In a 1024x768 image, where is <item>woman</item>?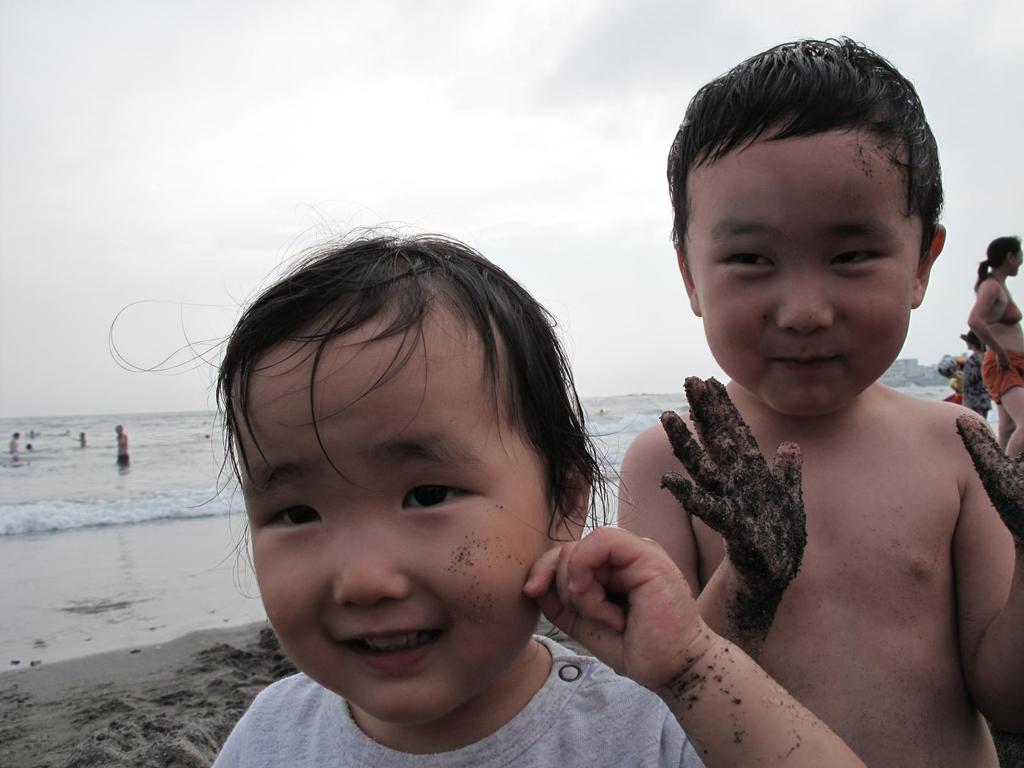
(x1=963, y1=230, x2=1023, y2=452).
